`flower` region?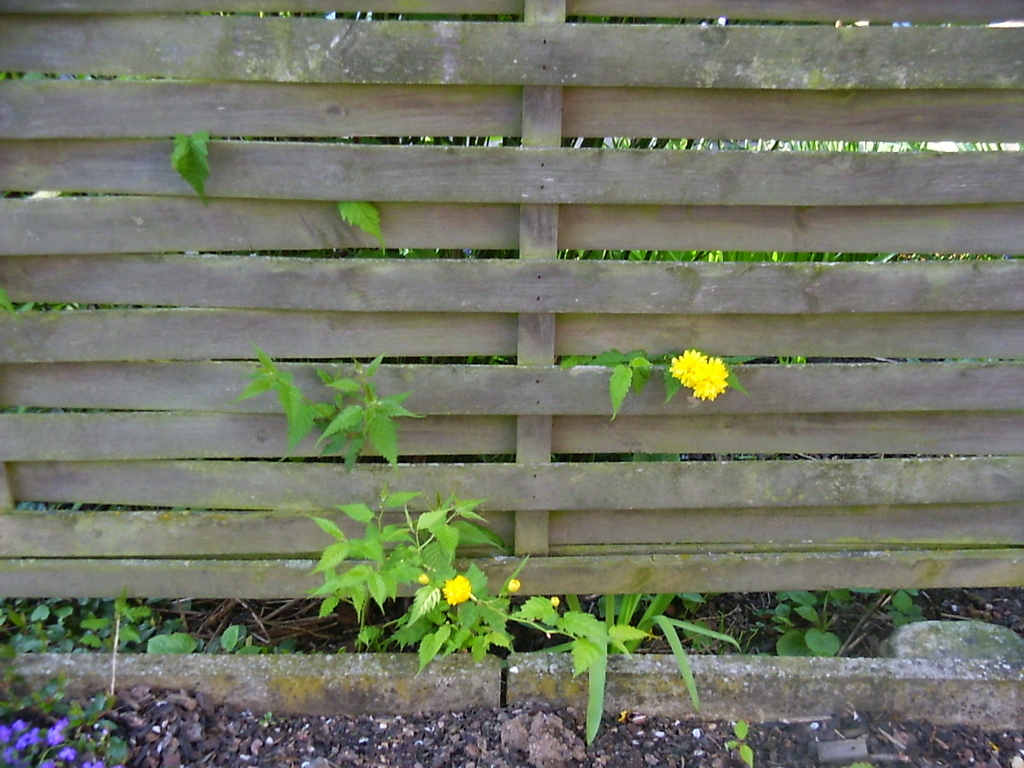
detection(653, 339, 723, 424)
